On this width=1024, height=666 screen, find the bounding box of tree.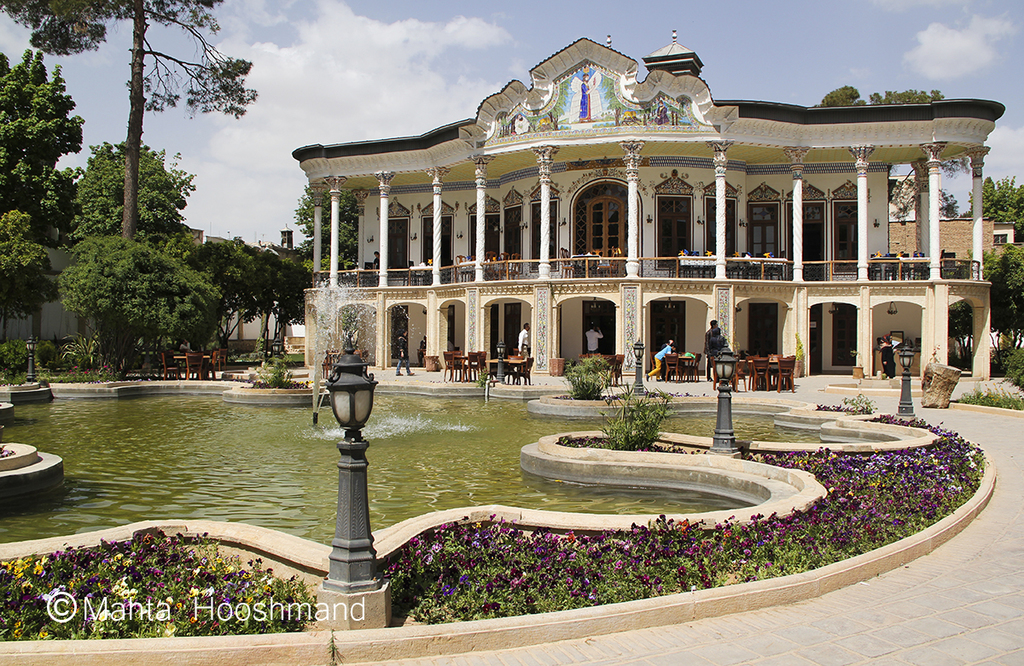
Bounding box: left=869, top=88, right=971, bottom=281.
